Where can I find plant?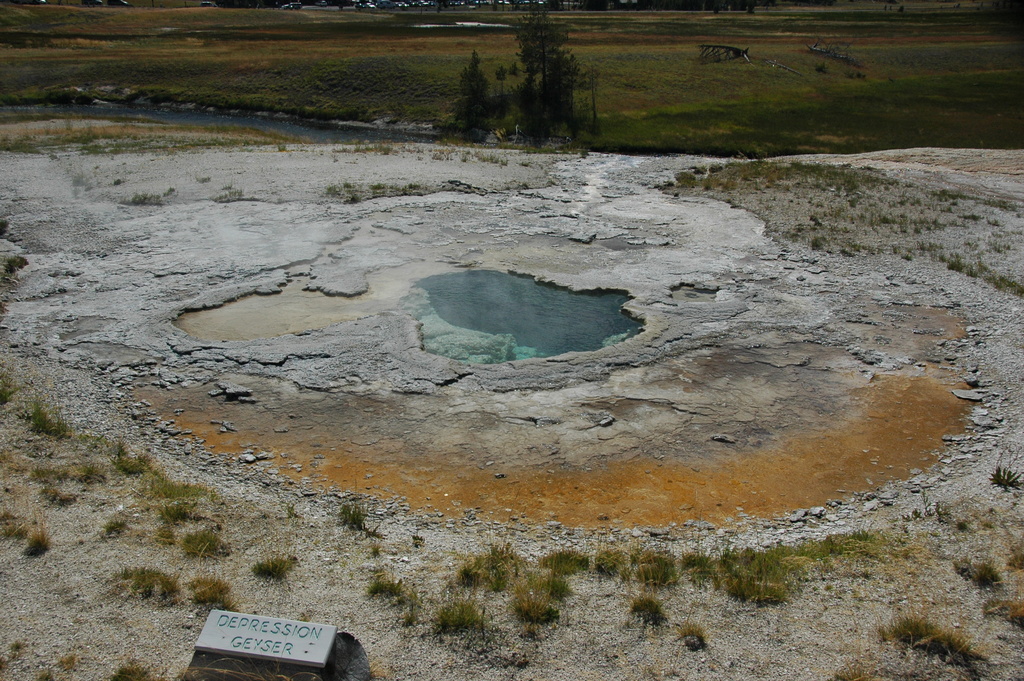
You can find it at pyautogui.locateOnScreen(982, 587, 1023, 623).
